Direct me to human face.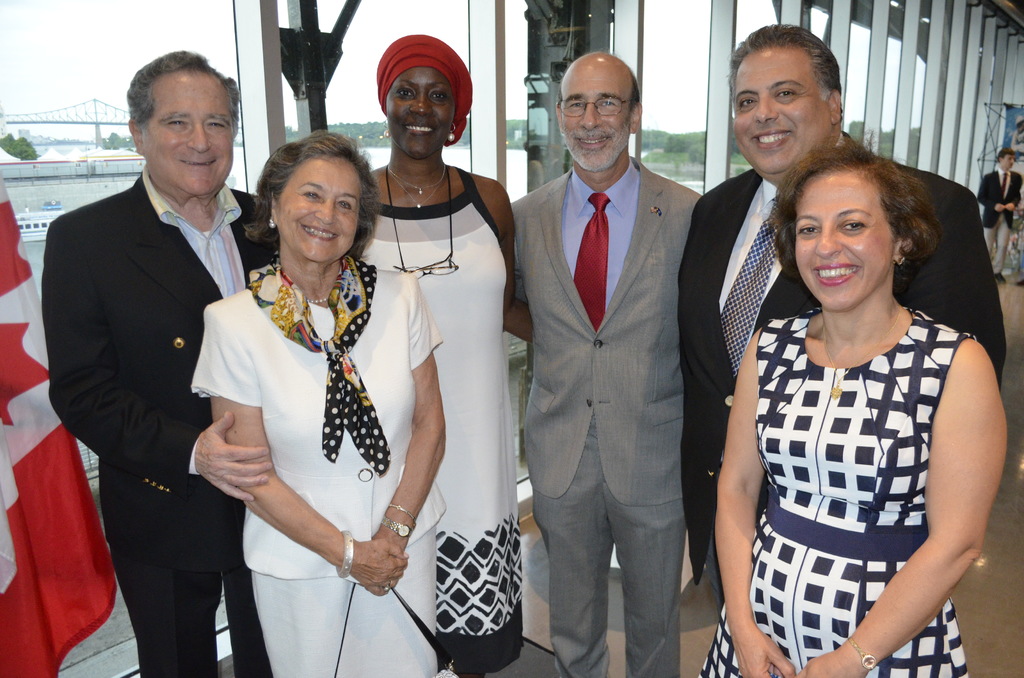
Direction: bbox=[280, 159, 355, 262].
